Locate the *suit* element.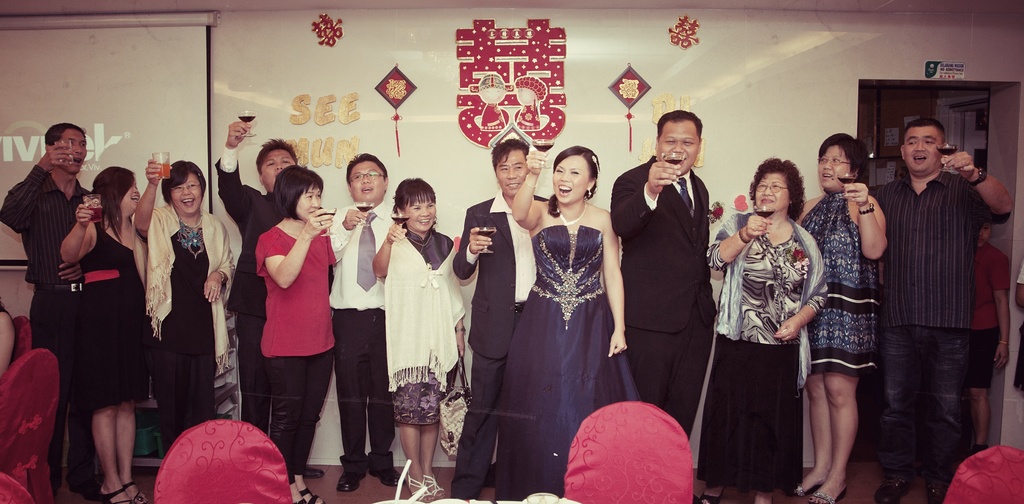
Element bbox: (210,144,297,403).
